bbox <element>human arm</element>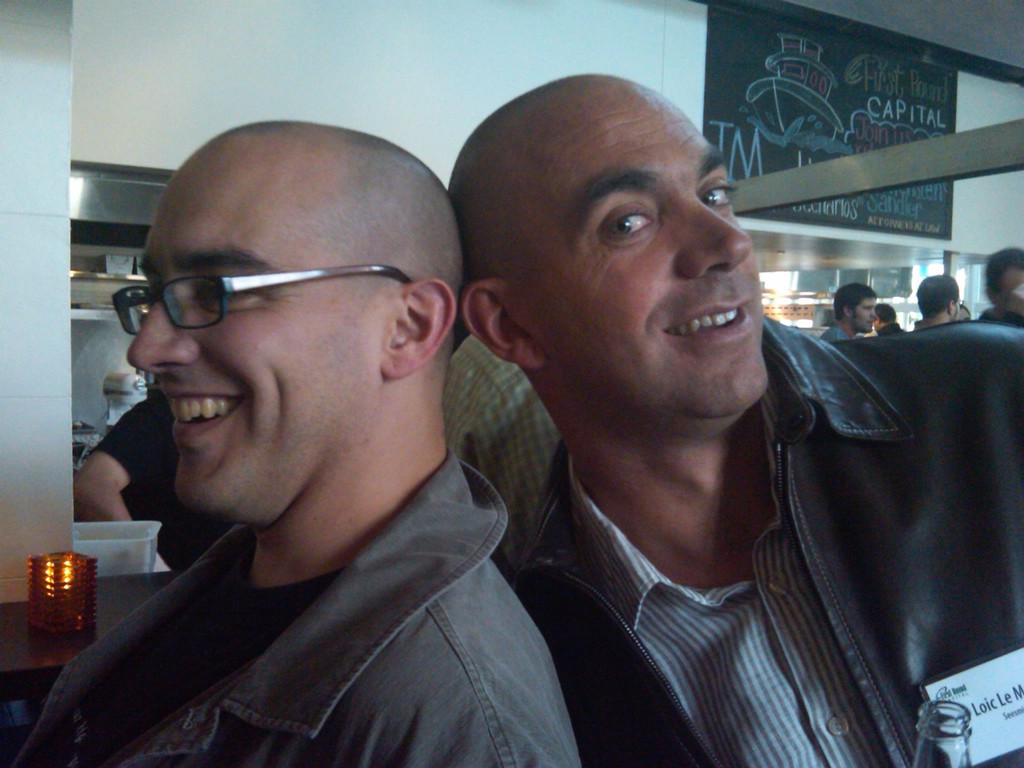
Rect(188, 550, 581, 767)
